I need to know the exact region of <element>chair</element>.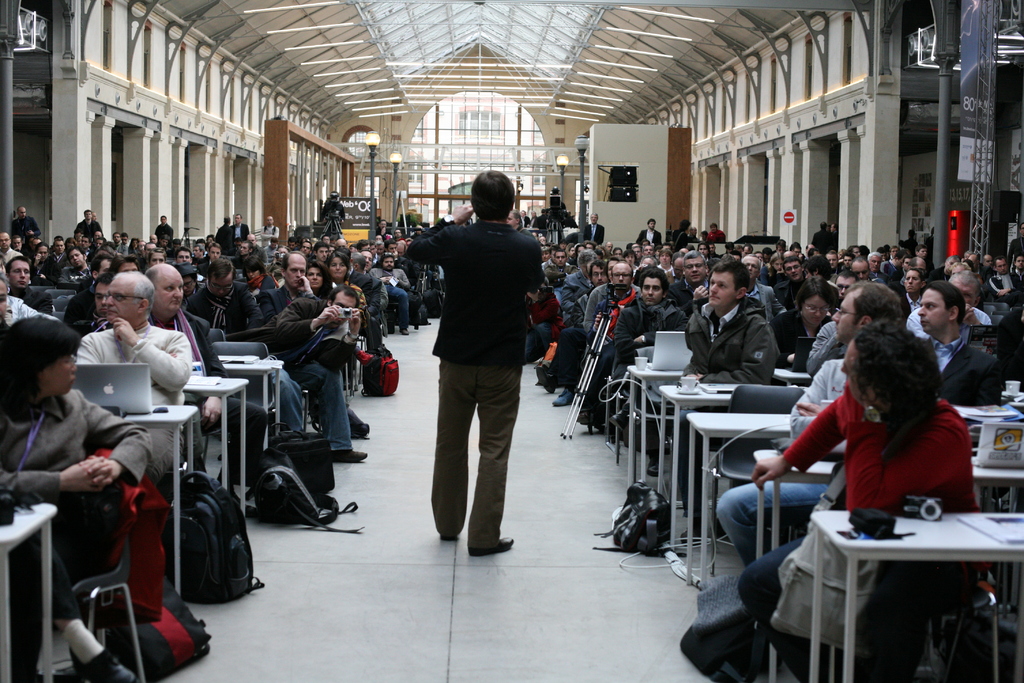
Region: [left=817, top=462, right=1002, bottom=682].
